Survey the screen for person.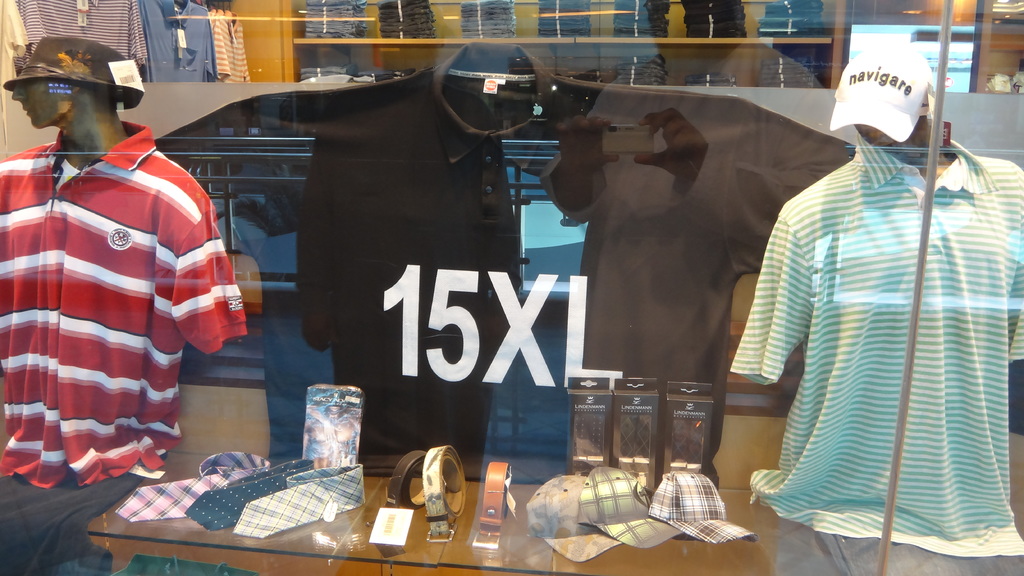
Survey found: 0 34 245 483.
